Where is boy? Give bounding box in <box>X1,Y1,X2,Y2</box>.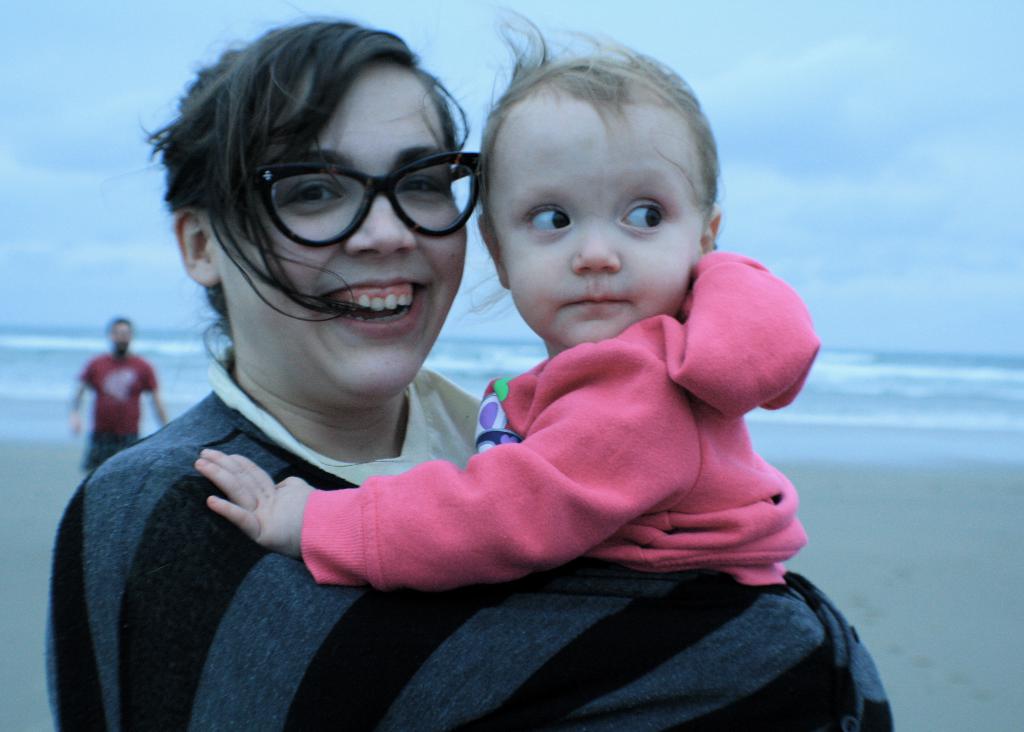
<box>196,10,822,588</box>.
